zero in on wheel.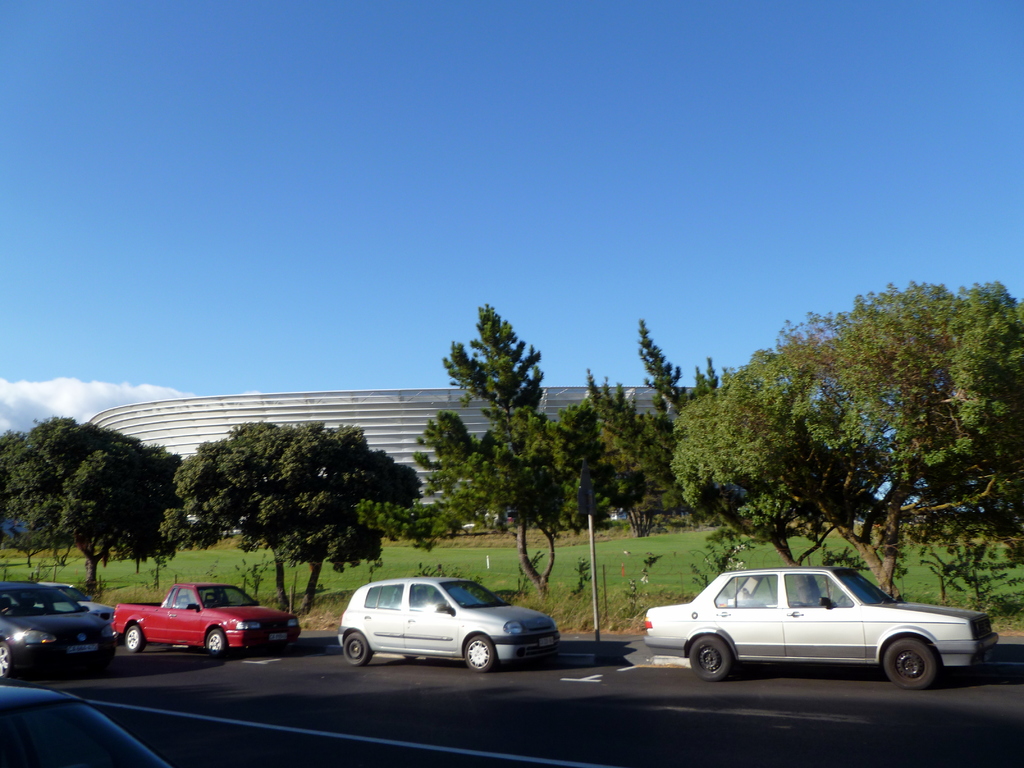
Zeroed in: region(467, 638, 494, 673).
